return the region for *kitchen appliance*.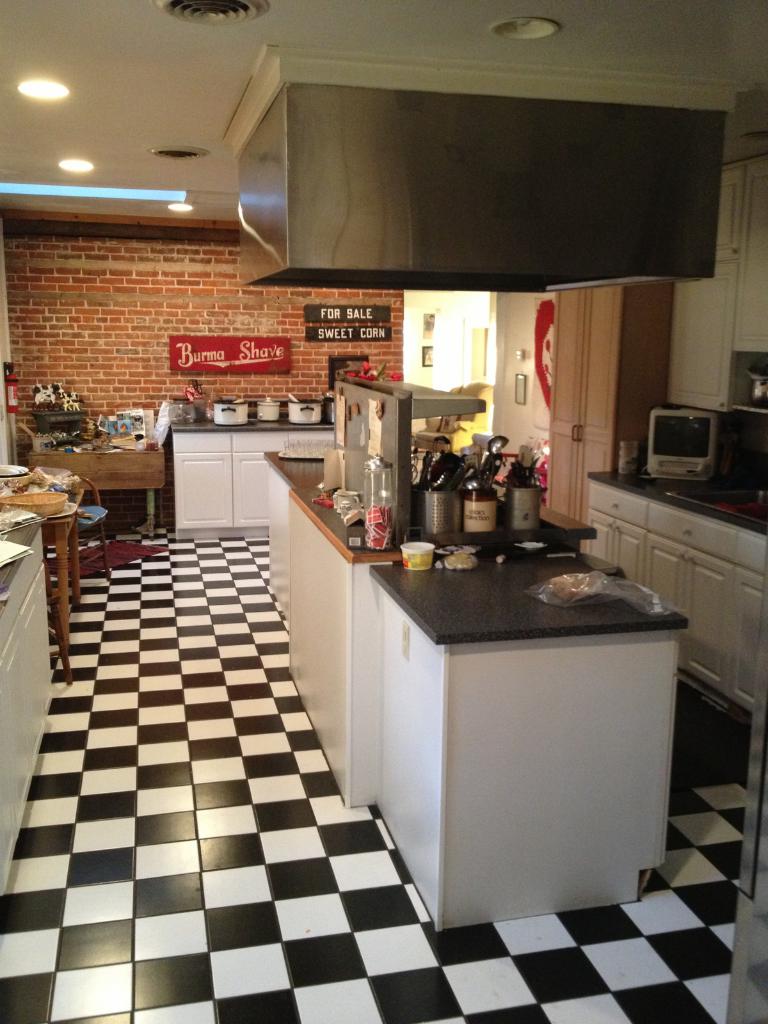
[648, 408, 719, 484].
